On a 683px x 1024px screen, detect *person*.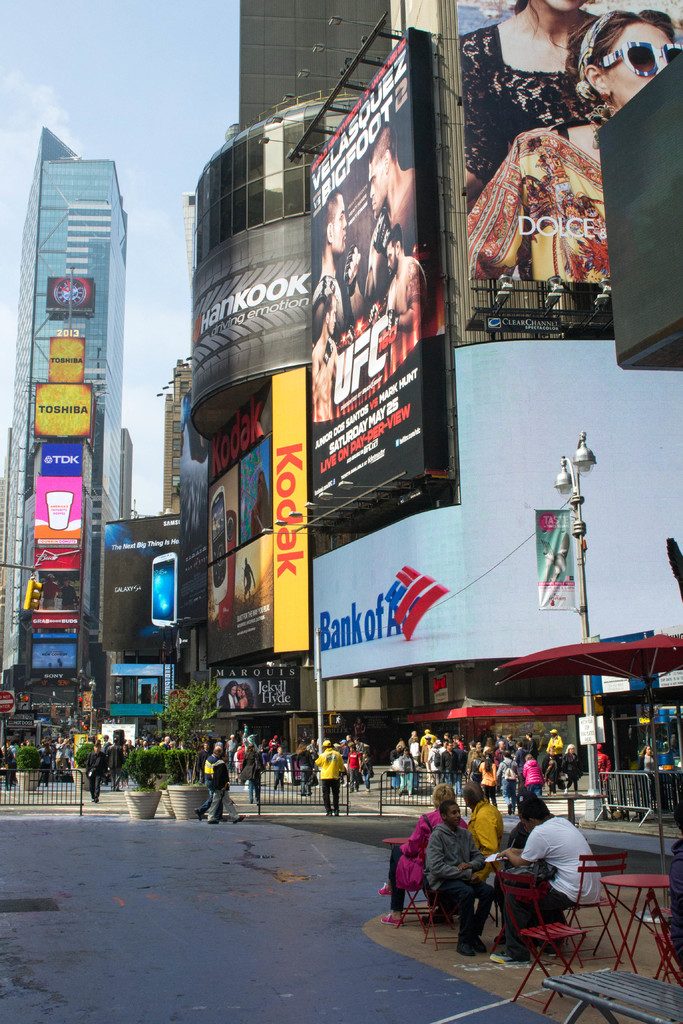
(592, 746, 618, 809).
